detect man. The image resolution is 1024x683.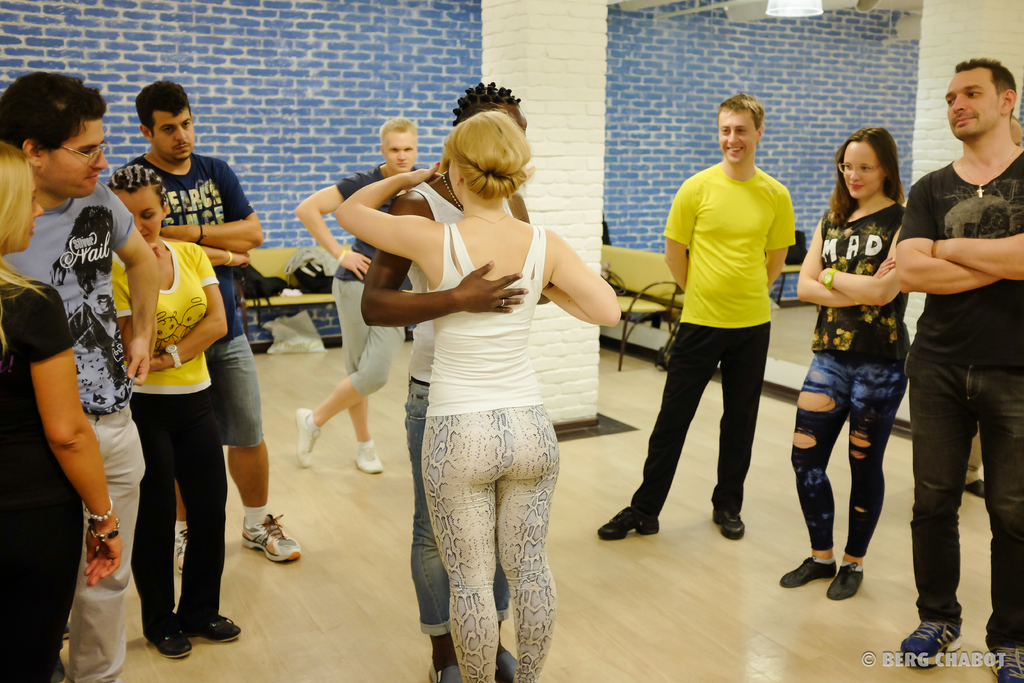
bbox=(120, 80, 303, 575).
